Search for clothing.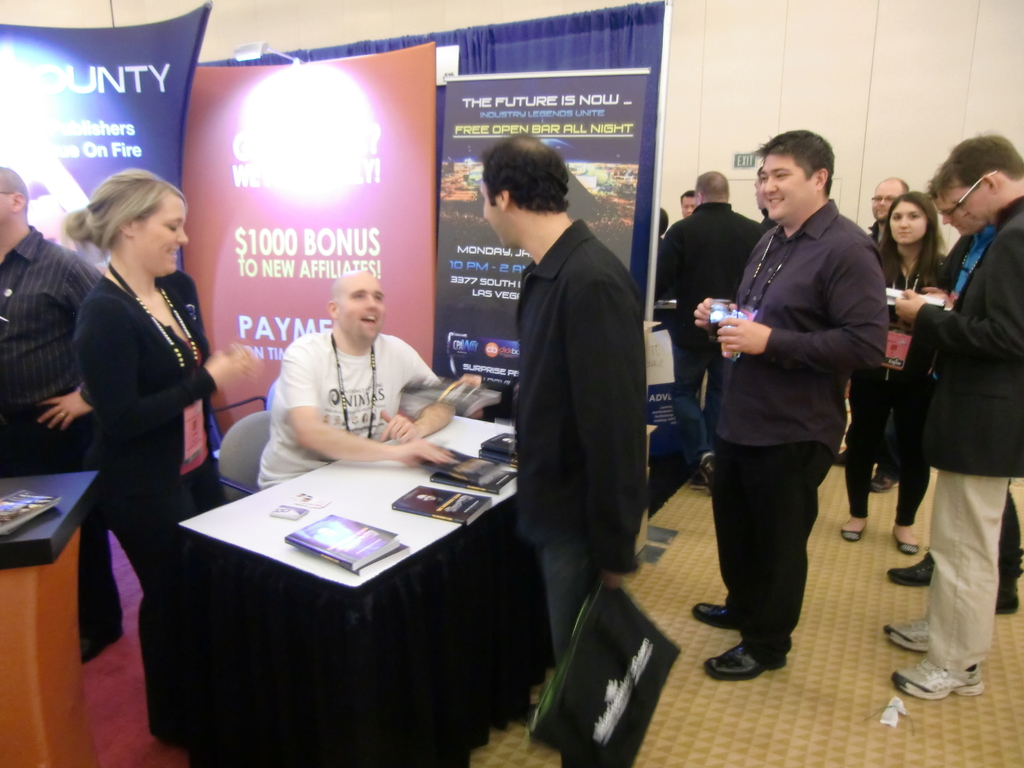
Found at 844 241 961 531.
